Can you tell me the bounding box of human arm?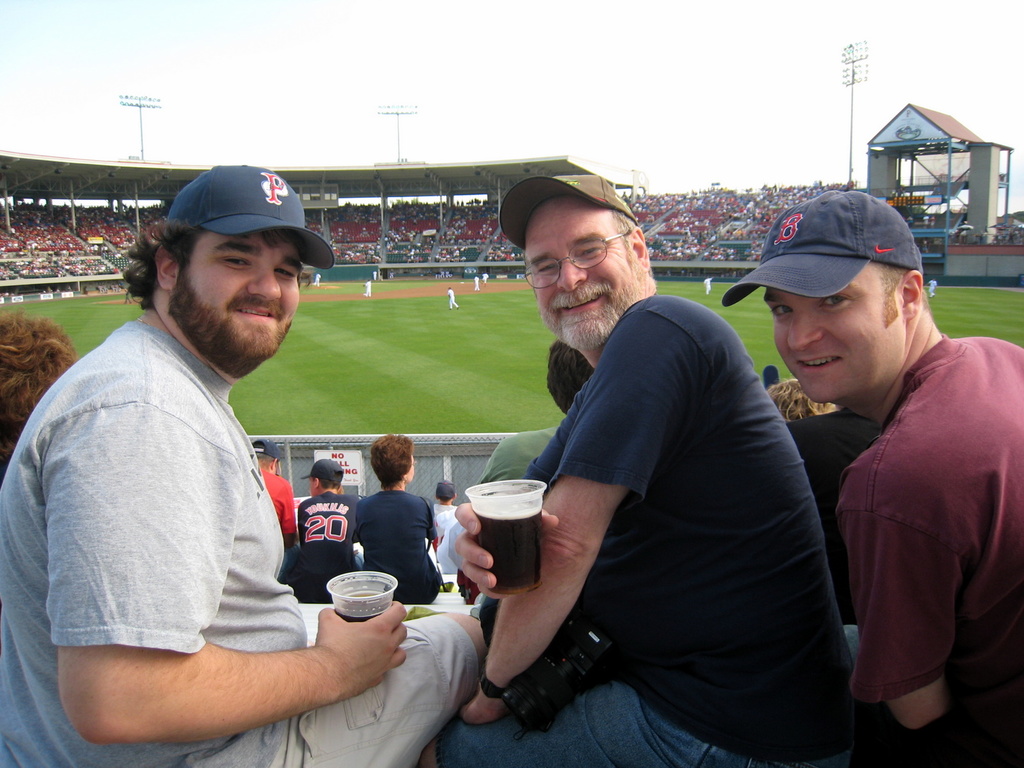
(left=832, top=458, right=961, bottom=737).
